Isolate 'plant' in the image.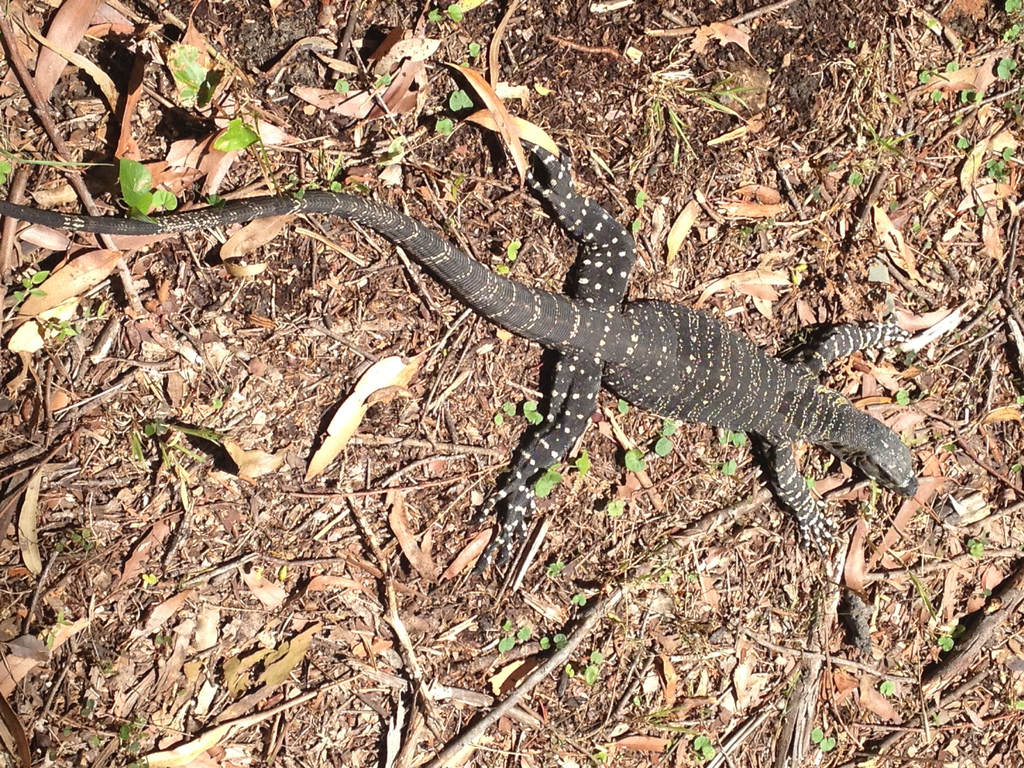
Isolated region: (498, 244, 520, 268).
